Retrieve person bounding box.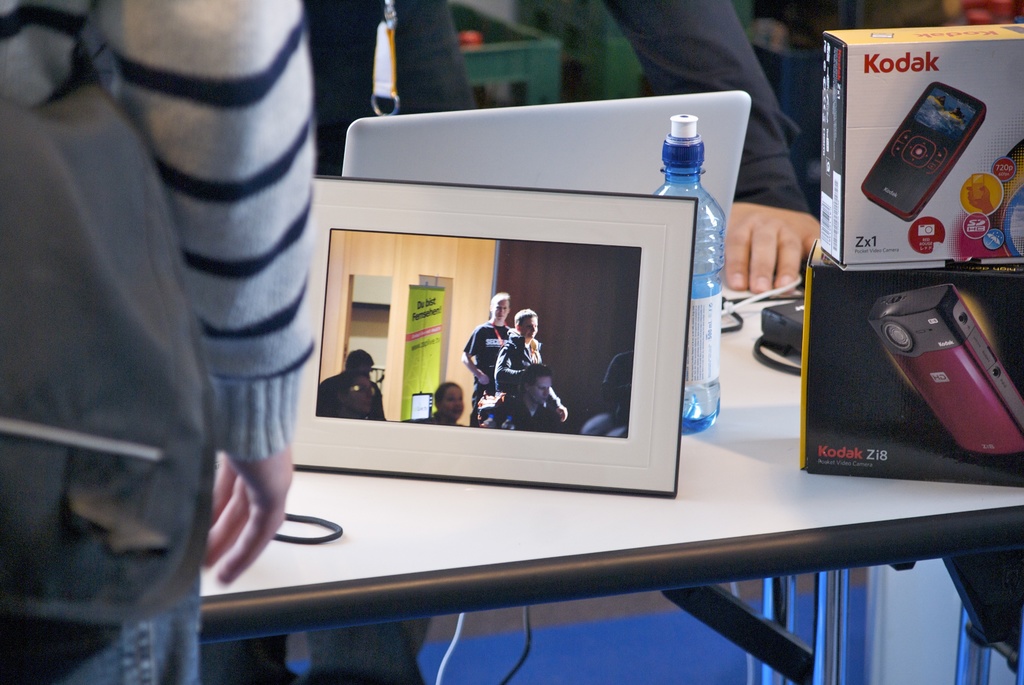
Bounding box: [462,294,507,402].
